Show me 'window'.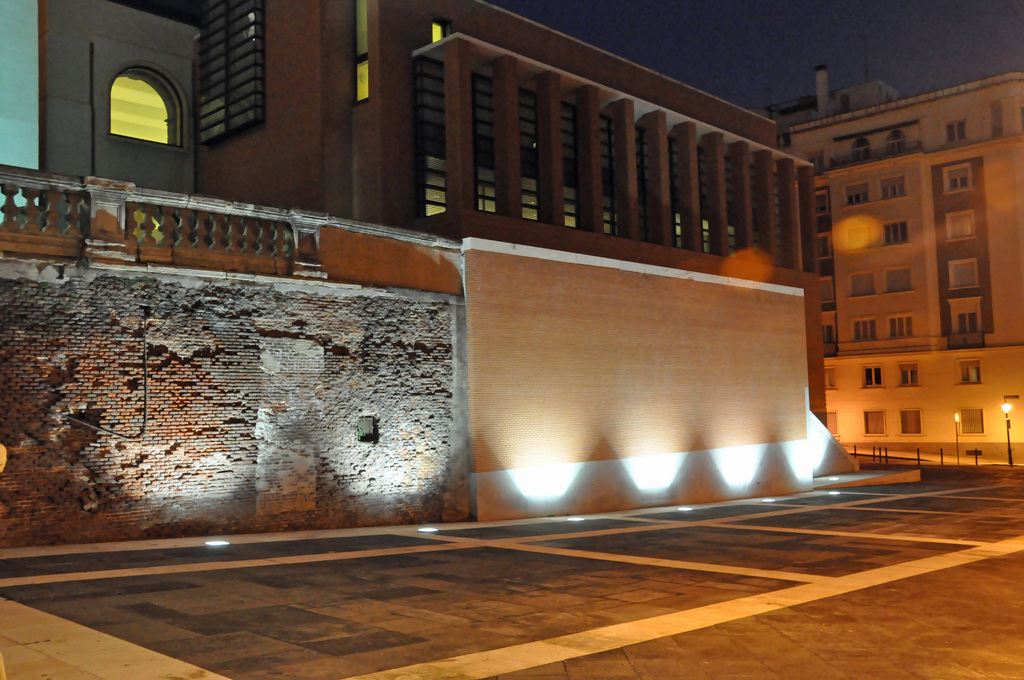
'window' is here: [888,316,911,338].
